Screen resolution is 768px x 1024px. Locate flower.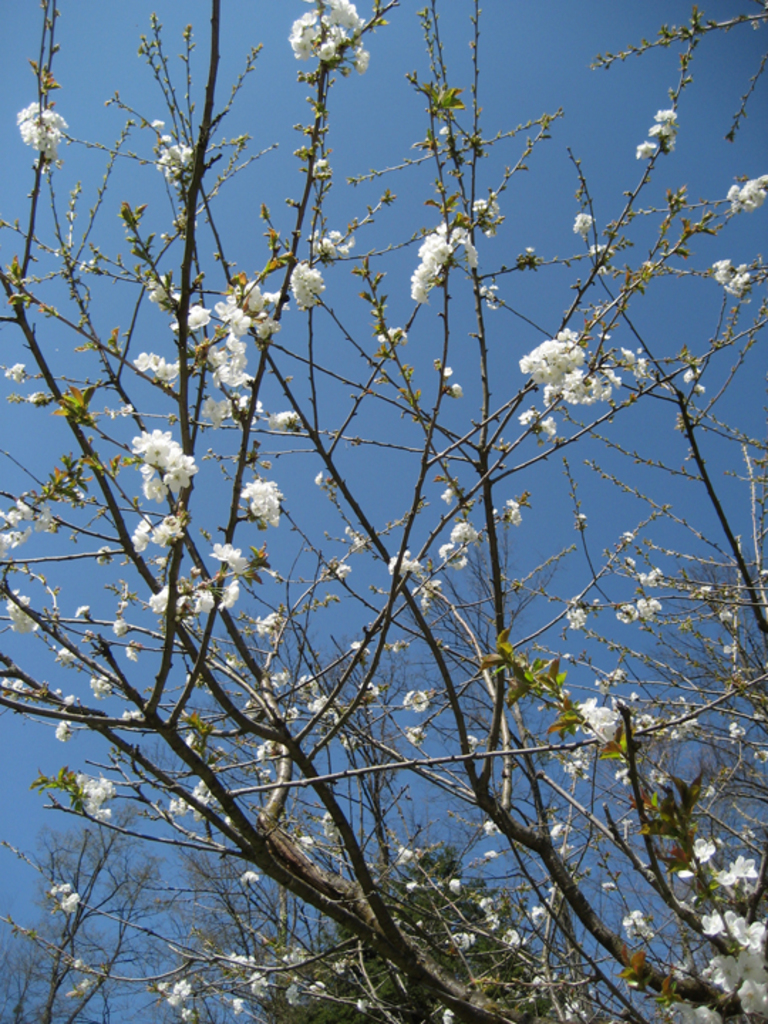
{"left": 240, "top": 479, "right": 273, "bottom": 532}.
